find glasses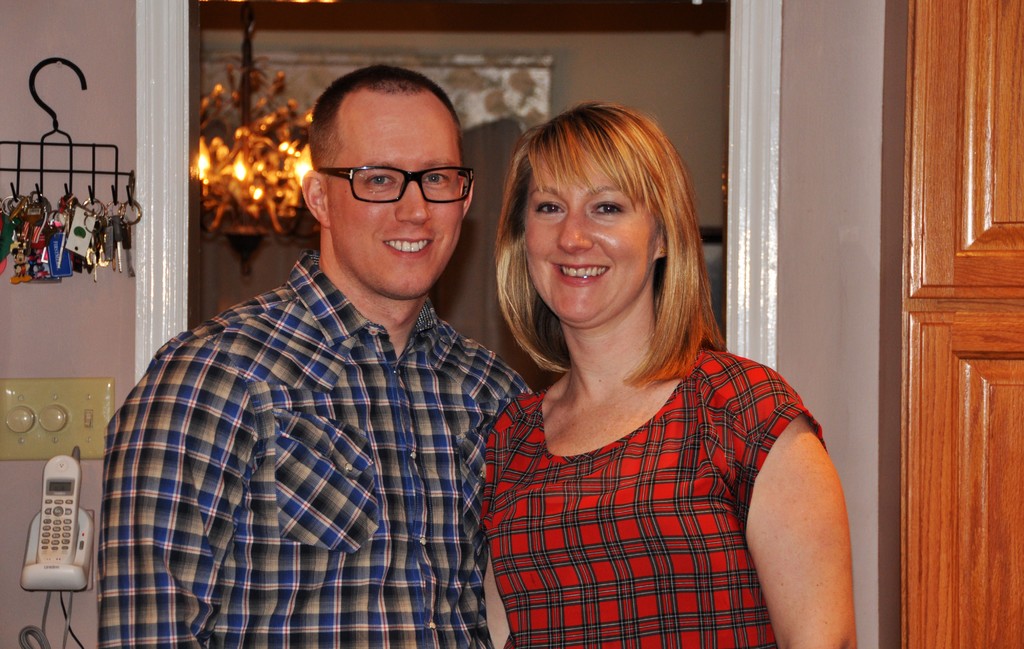
316:146:474:208
